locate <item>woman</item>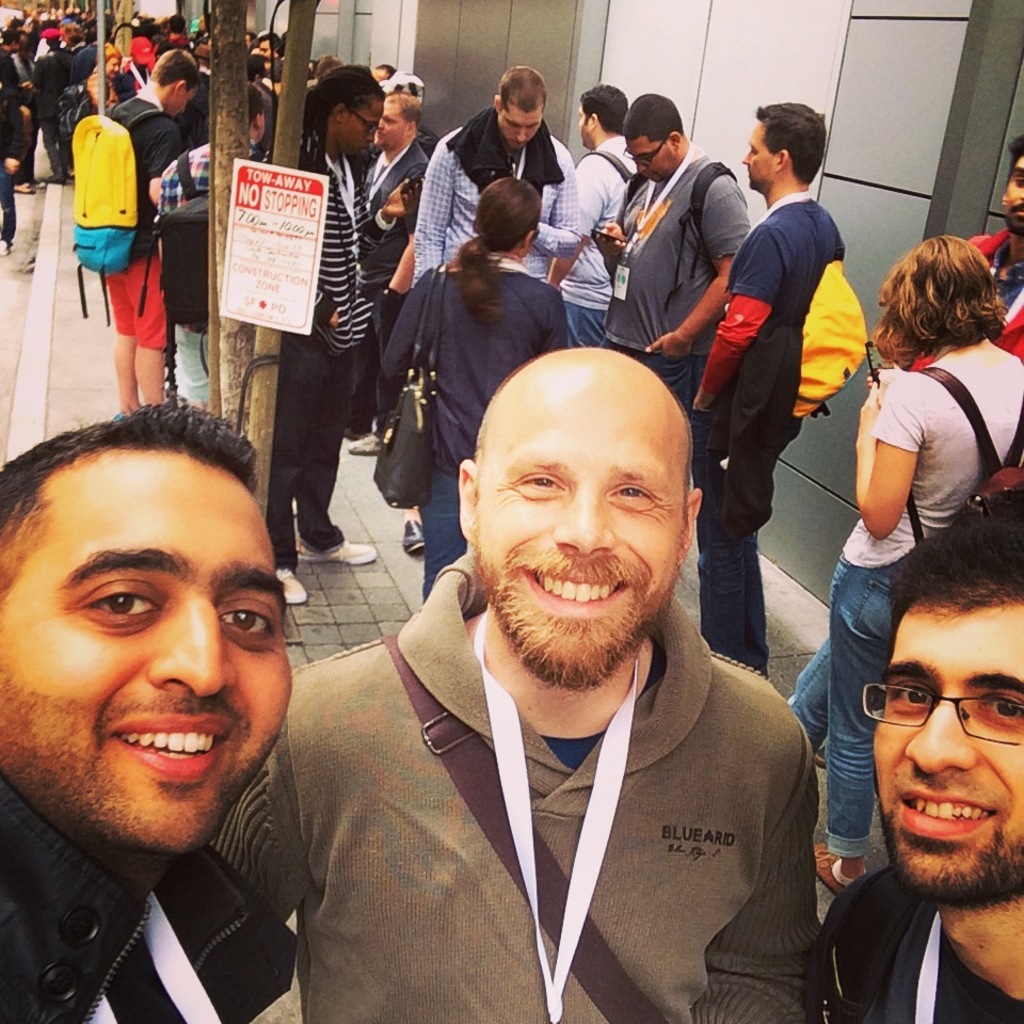
{"left": 788, "top": 238, "right": 1023, "bottom": 893}
